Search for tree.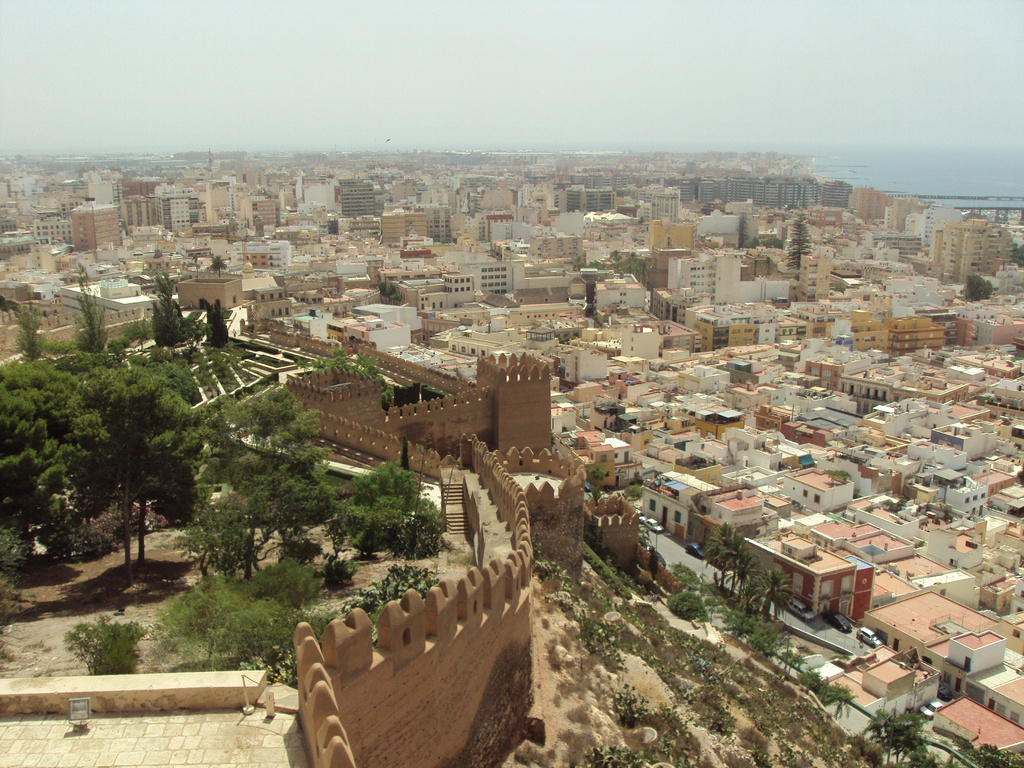
Found at detection(959, 274, 996, 301).
